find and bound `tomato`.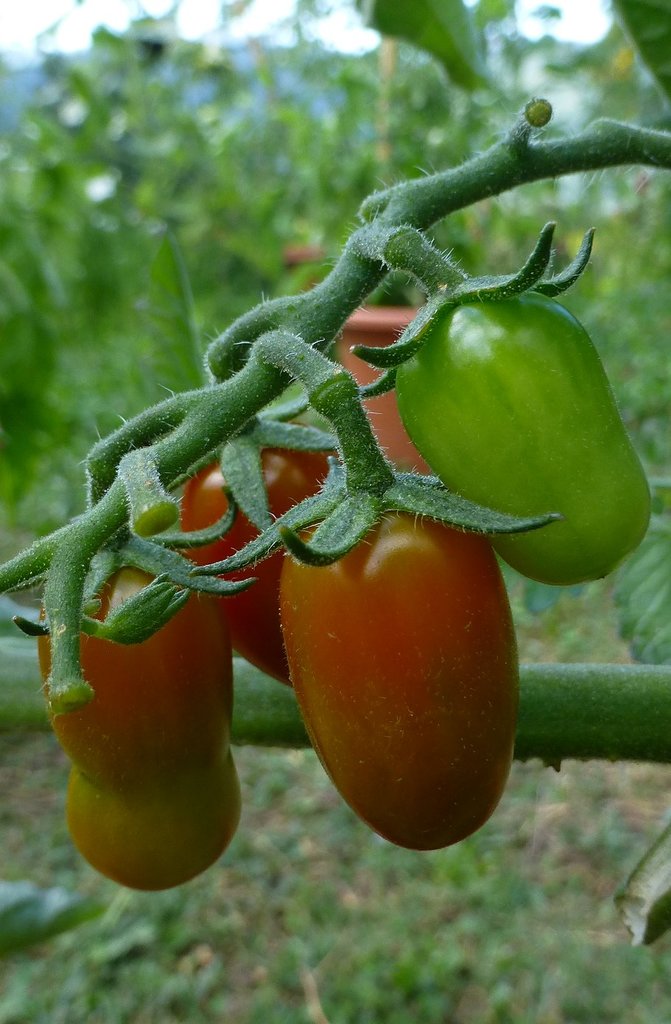
Bound: box=[184, 382, 345, 687].
